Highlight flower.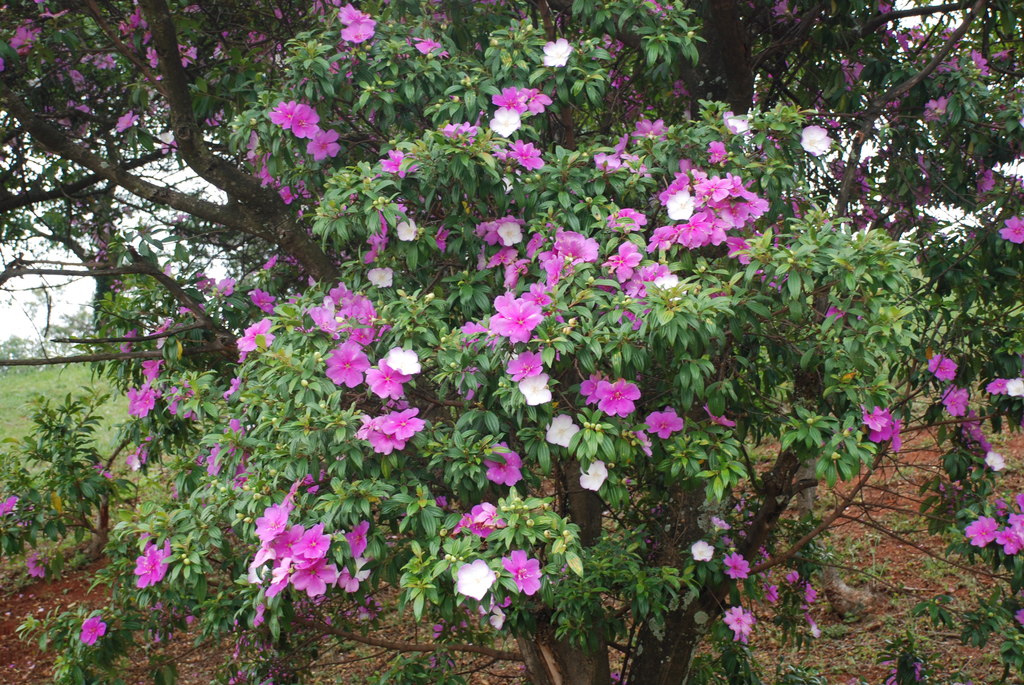
Highlighted region: x1=309, y1=286, x2=379, y2=334.
